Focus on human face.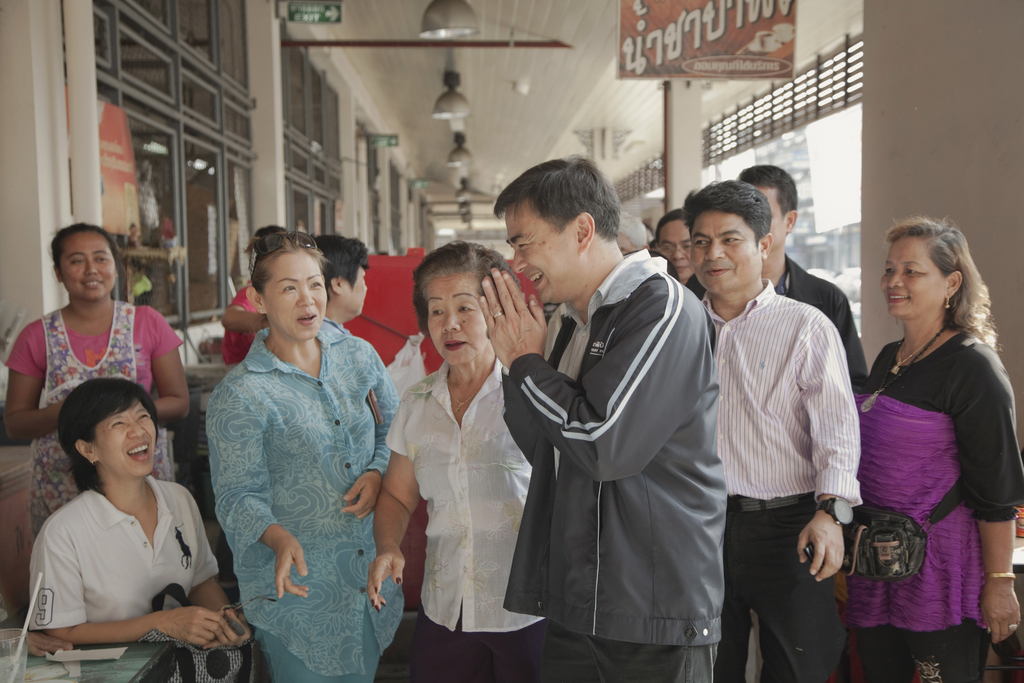
Focused at select_region(660, 223, 695, 279).
